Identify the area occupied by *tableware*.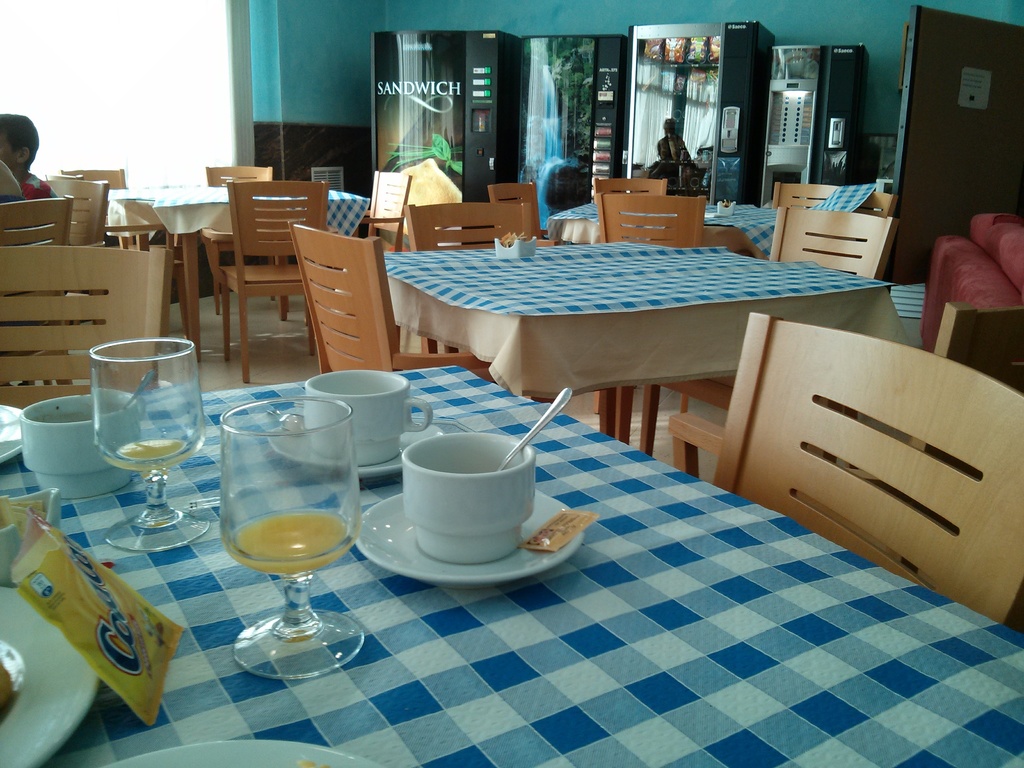
Area: l=369, t=430, r=548, b=574.
